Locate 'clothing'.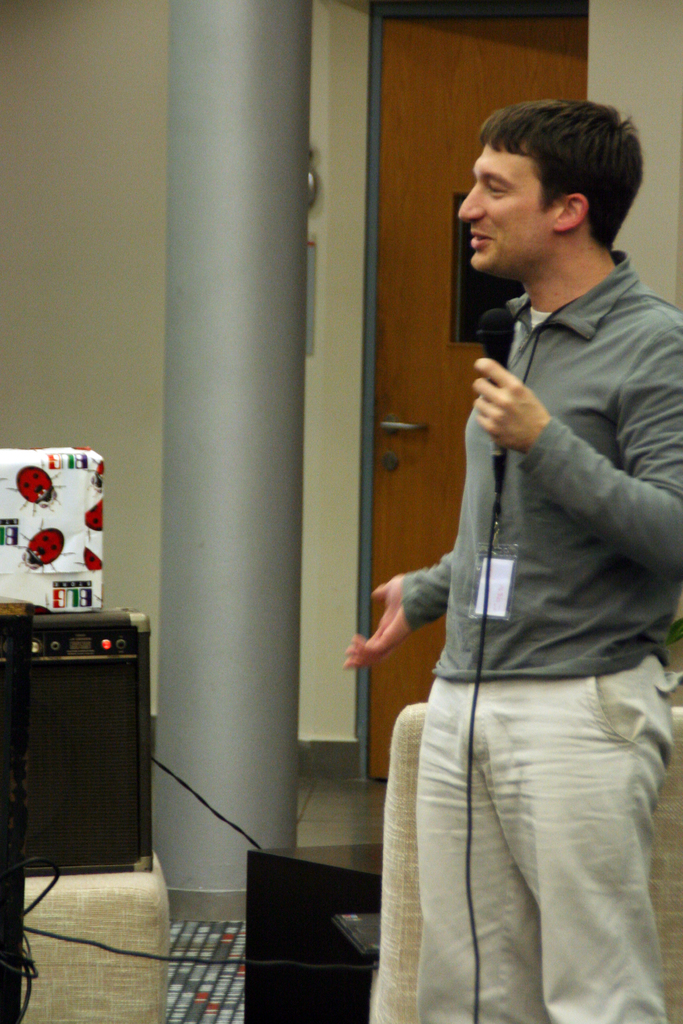
Bounding box: {"left": 374, "top": 244, "right": 667, "bottom": 1007}.
